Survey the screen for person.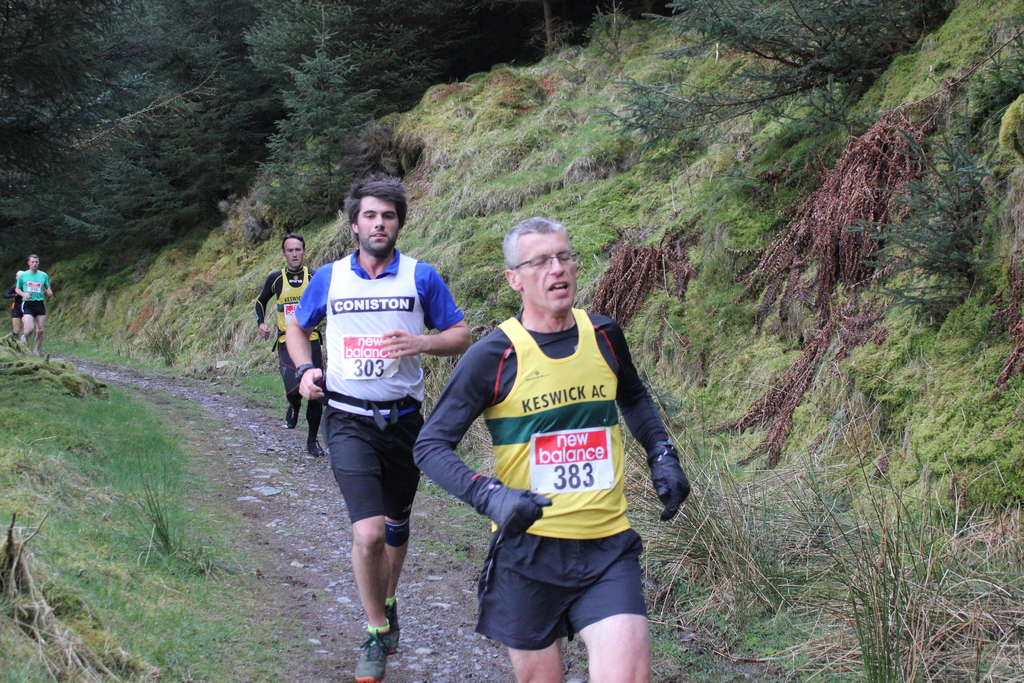
Survey found: l=13, t=252, r=54, b=359.
